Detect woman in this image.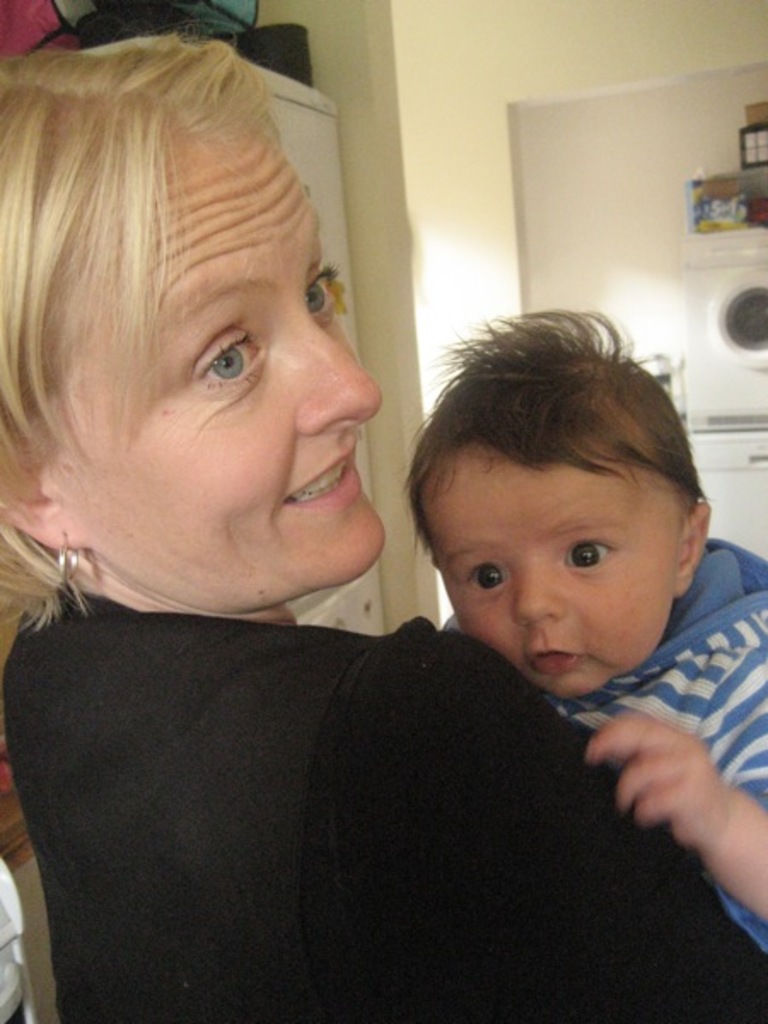
Detection: locate(10, 24, 582, 988).
